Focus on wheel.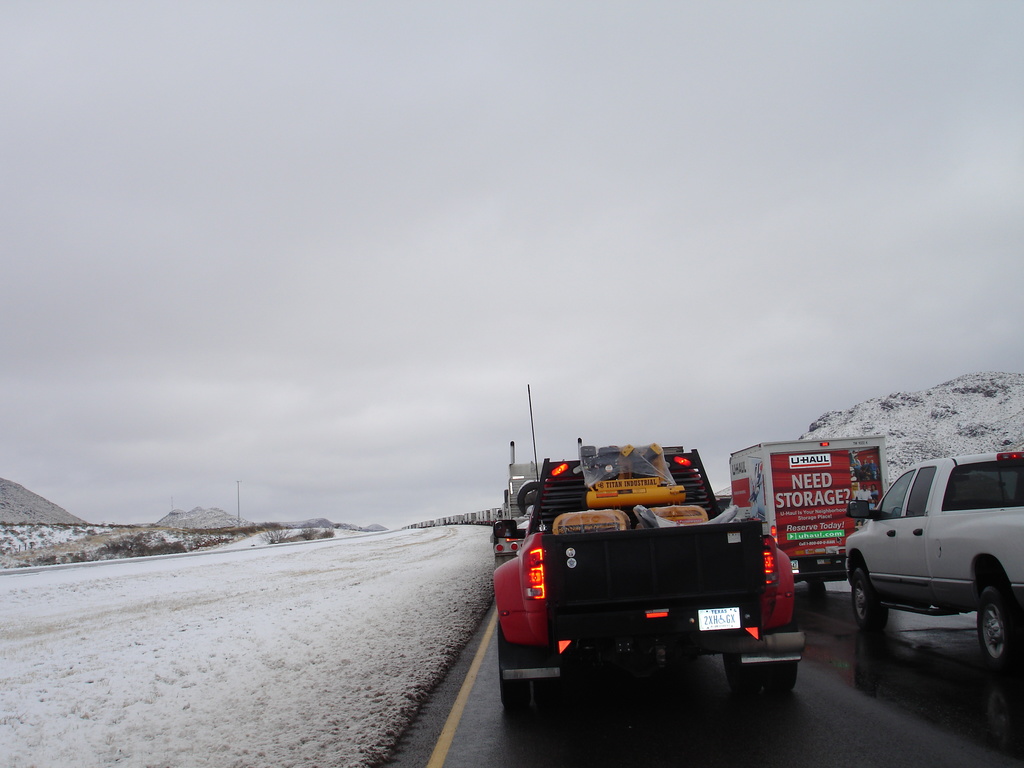
Focused at 724 650 764 690.
